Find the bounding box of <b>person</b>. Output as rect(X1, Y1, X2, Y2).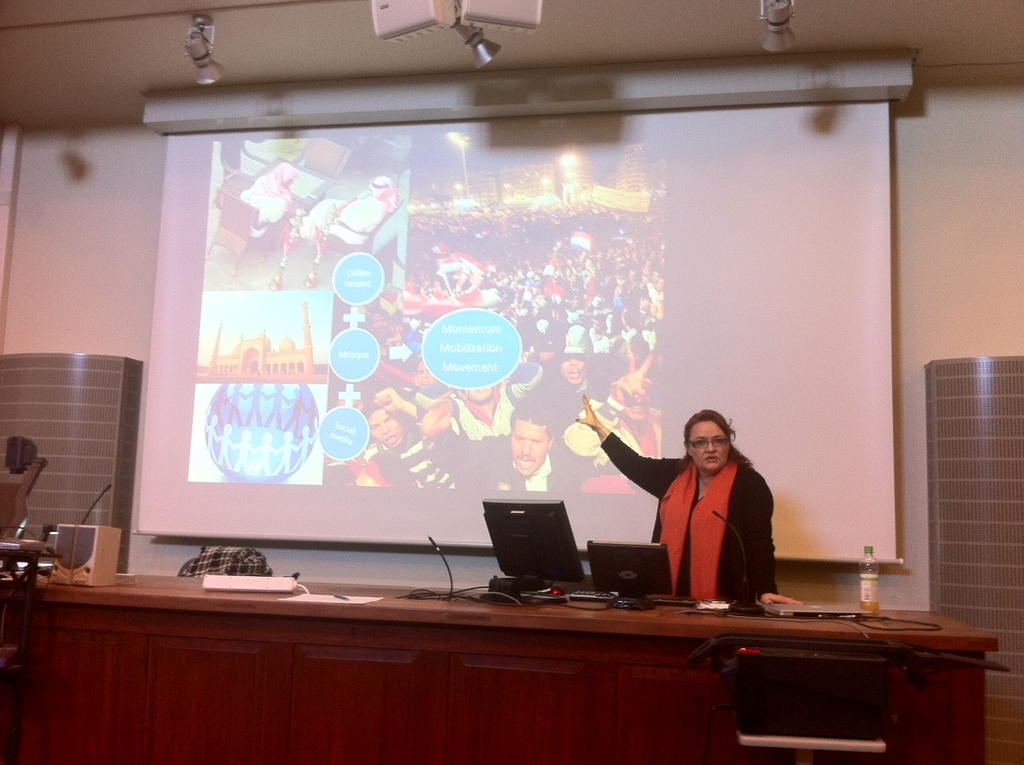
rect(420, 403, 582, 493).
